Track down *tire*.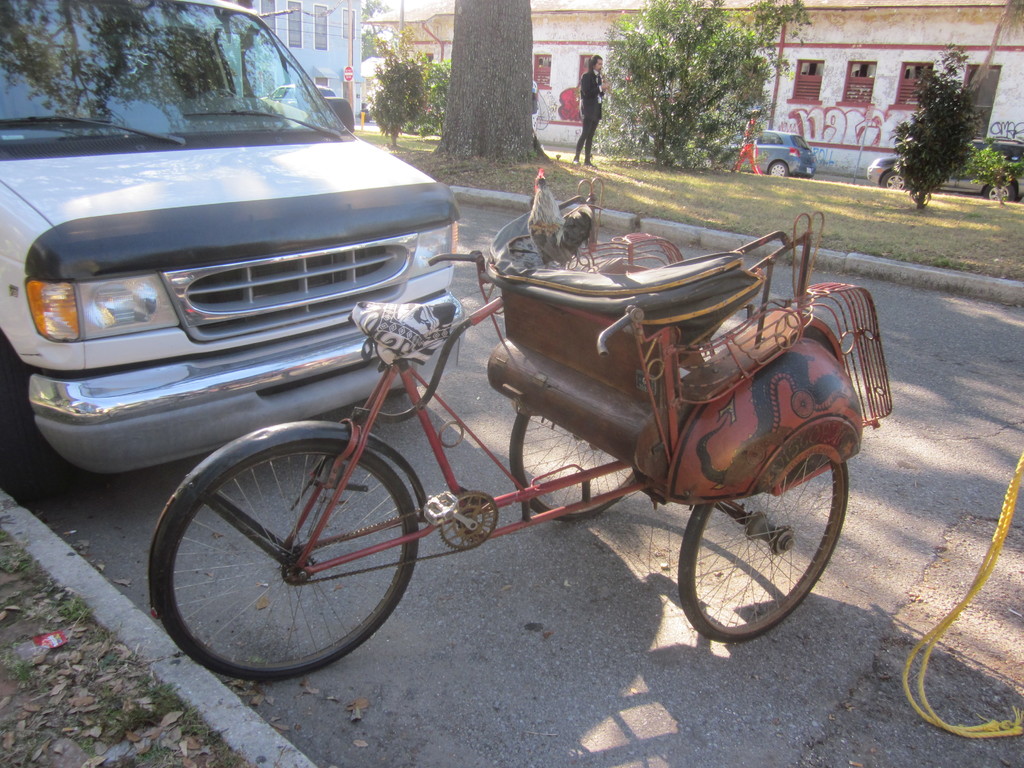
Tracked to [left=884, top=170, right=909, bottom=189].
